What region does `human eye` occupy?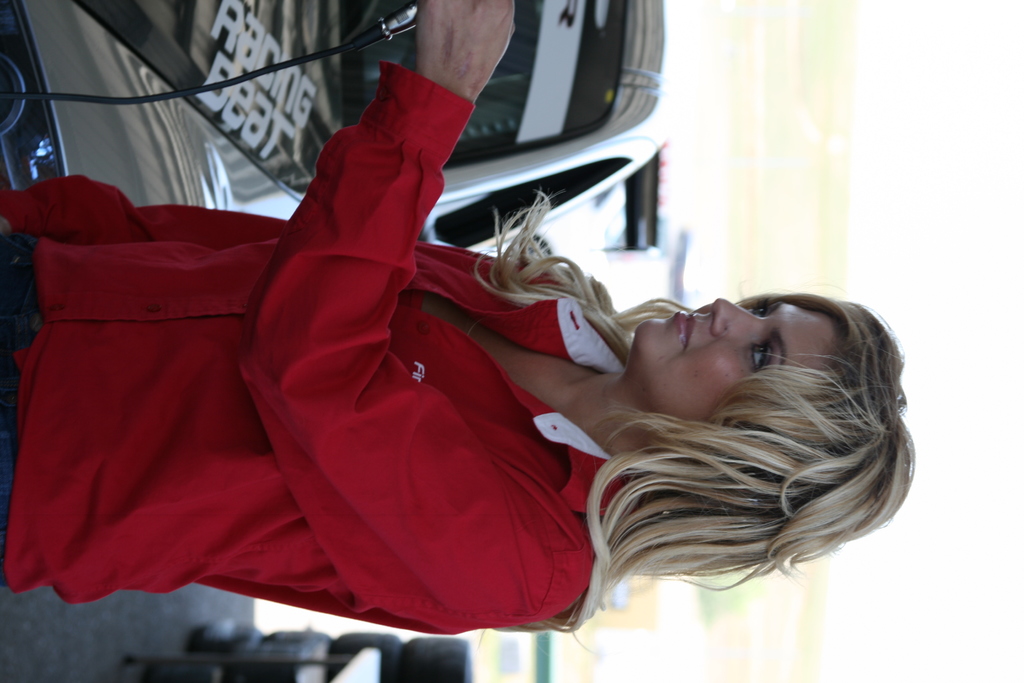
[left=746, top=338, right=770, bottom=371].
